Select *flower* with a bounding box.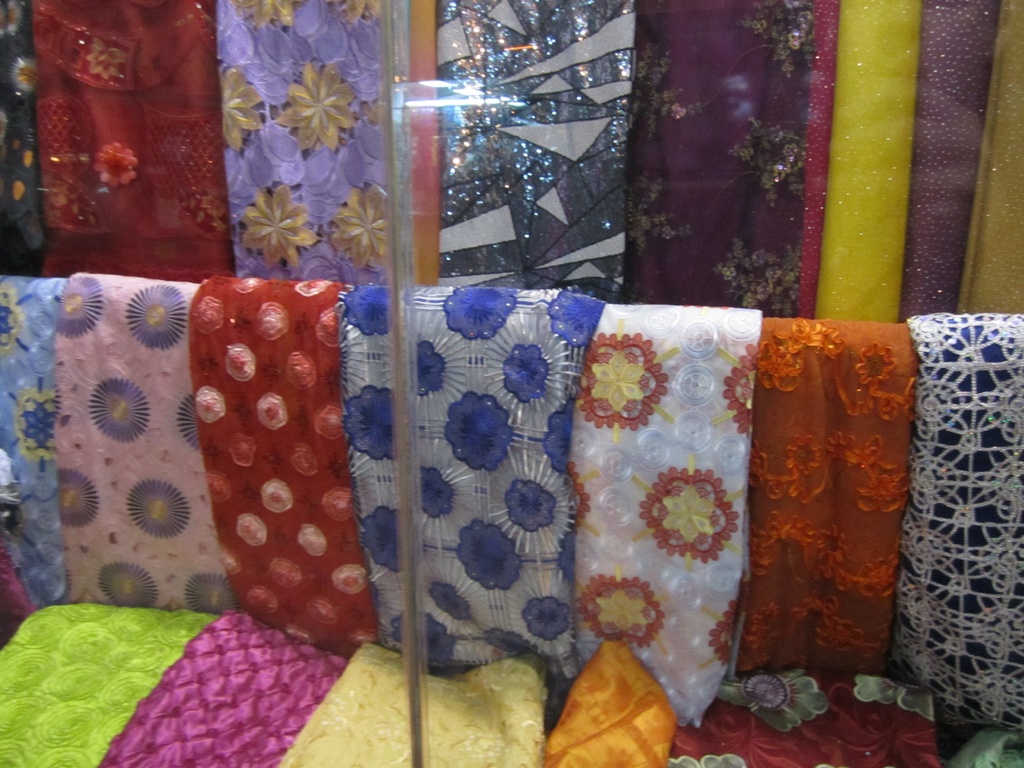
rect(93, 145, 138, 190).
